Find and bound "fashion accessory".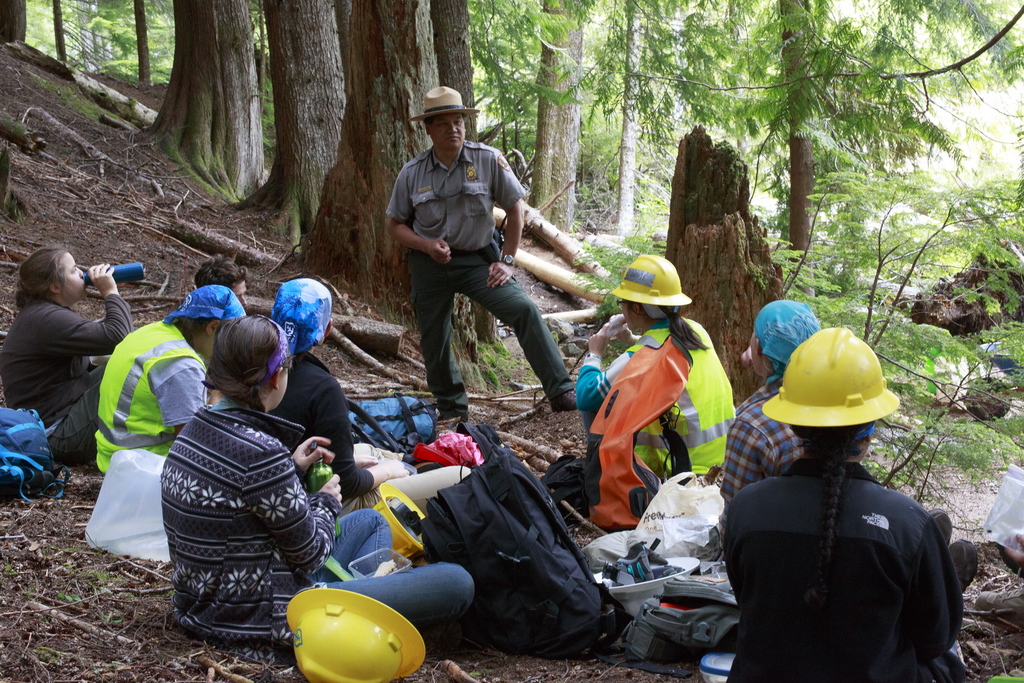
Bound: {"left": 799, "top": 419, "right": 875, "bottom": 457}.
